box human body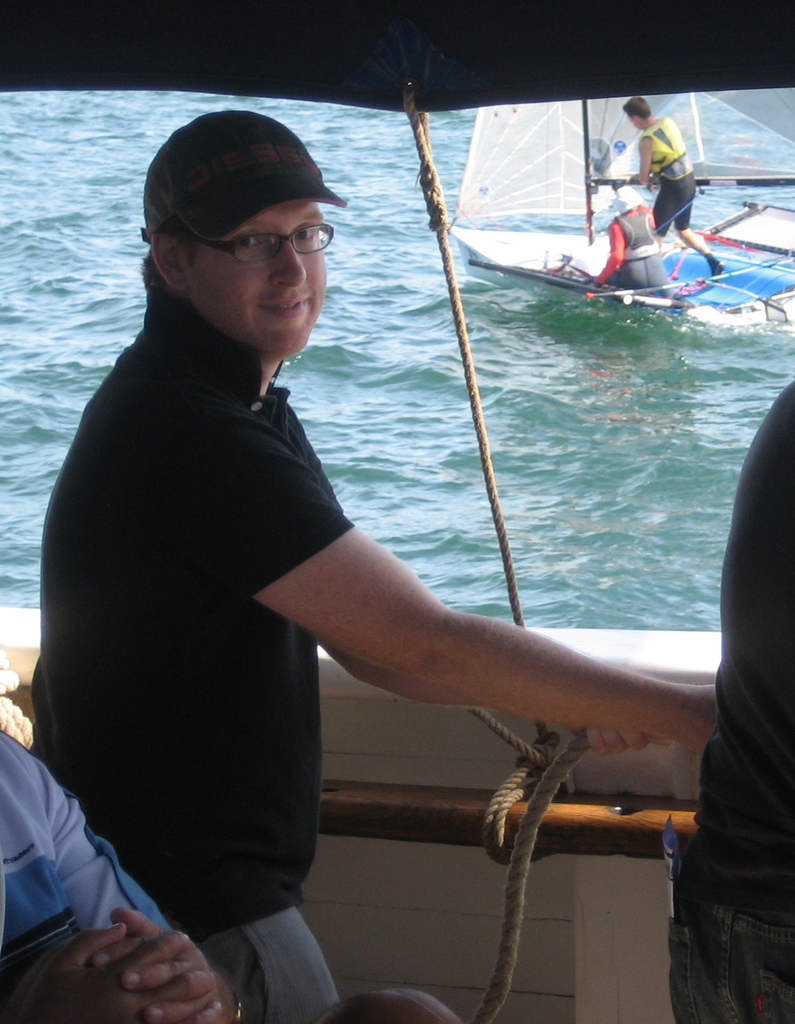
BBox(621, 97, 729, 278)
